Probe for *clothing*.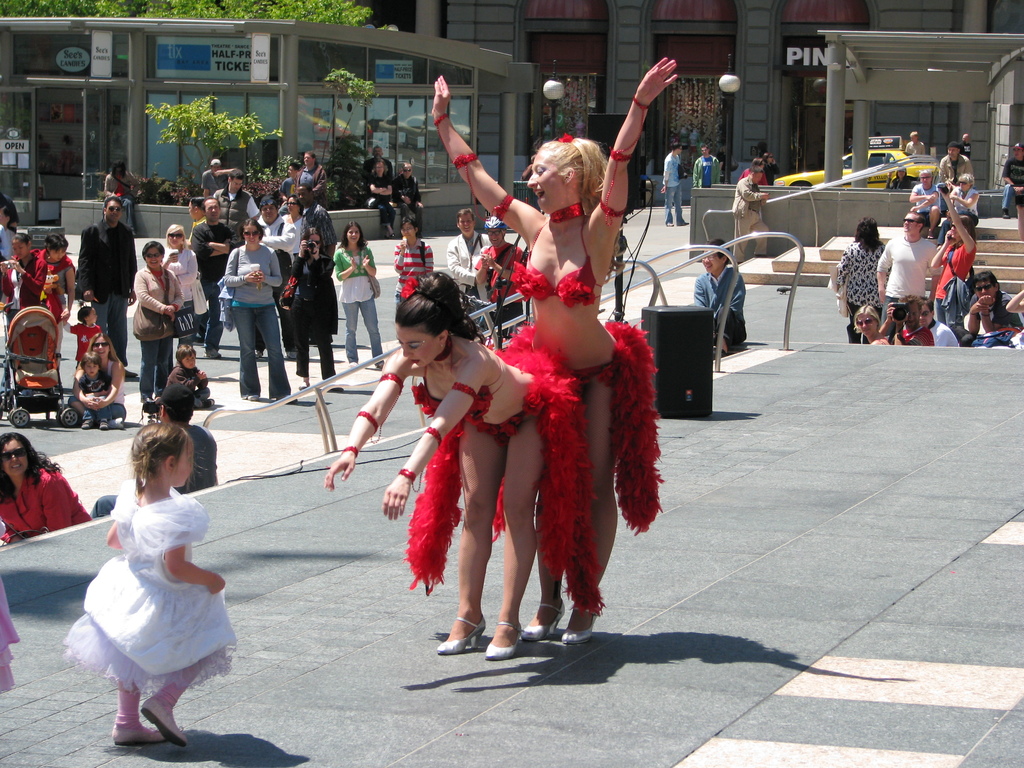
Probe result: locate(692, 152, 726, 189).
